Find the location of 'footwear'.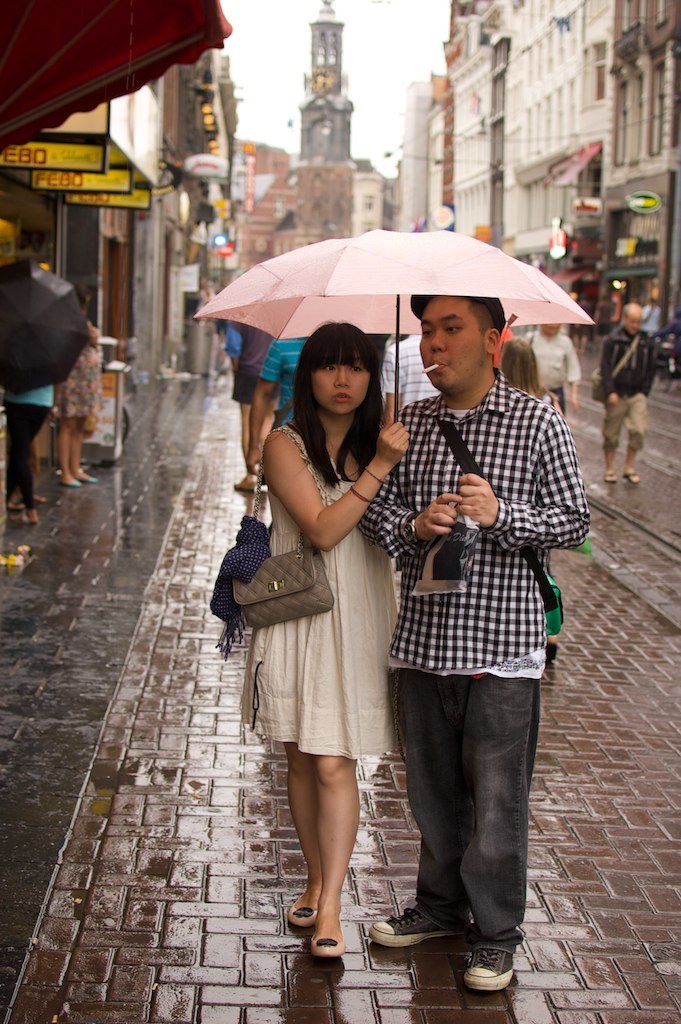
Location: <bbox>599, 463, 615, 484</bbox>.
